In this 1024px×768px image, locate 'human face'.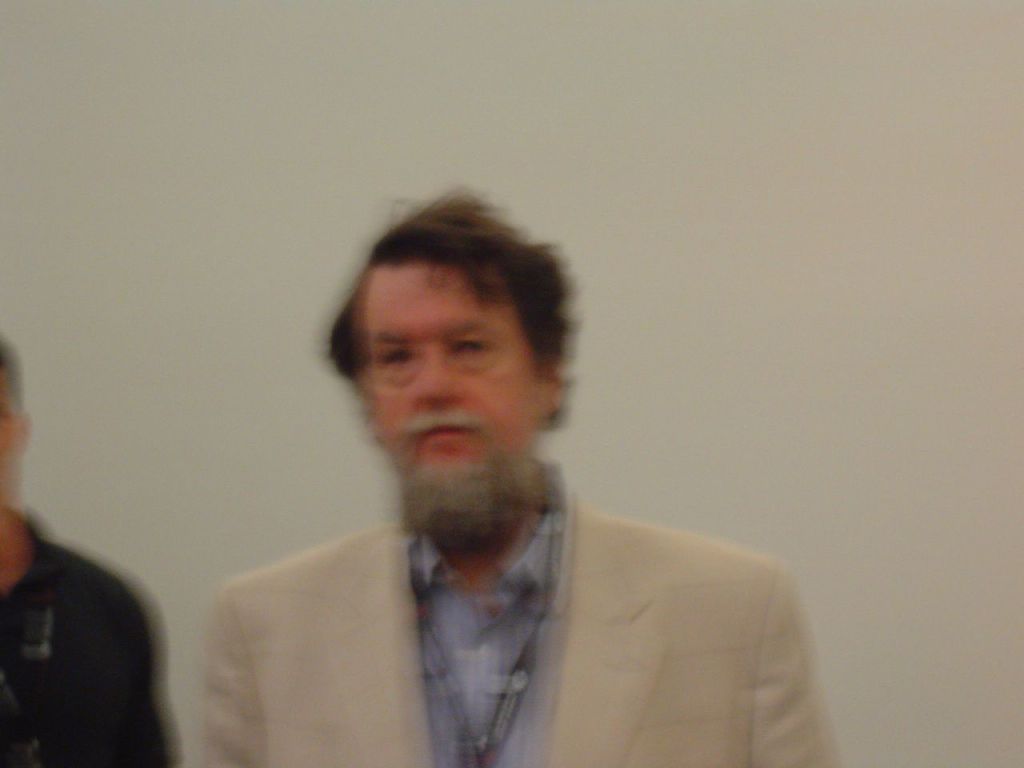
Bounding box: select_region(364, 266, 548, 532).
